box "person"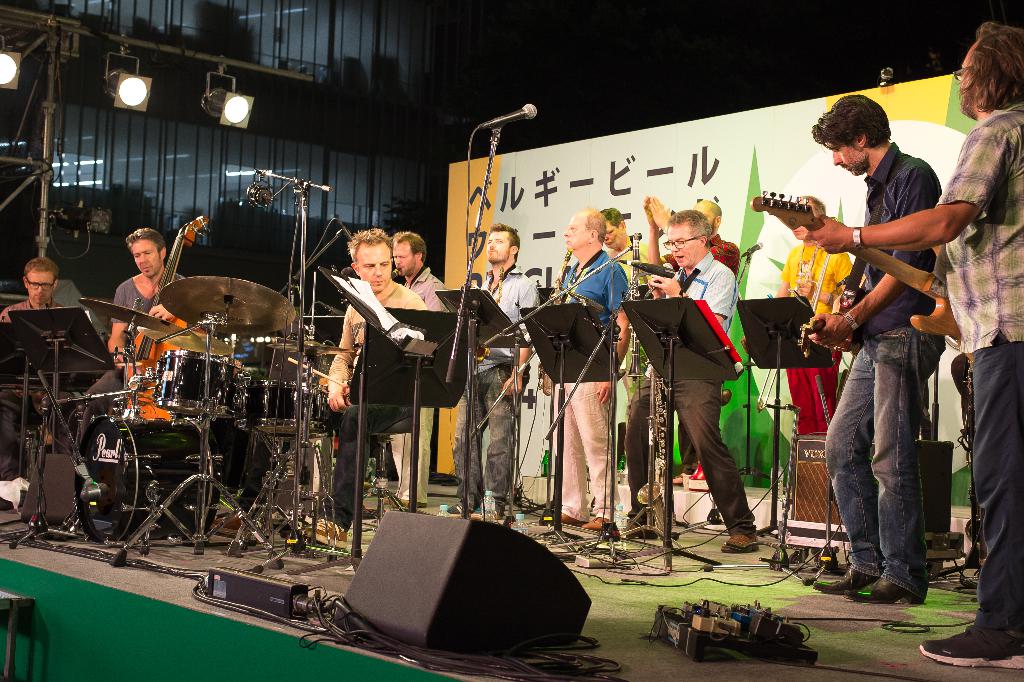
detection(634, 192, 754, 485)
